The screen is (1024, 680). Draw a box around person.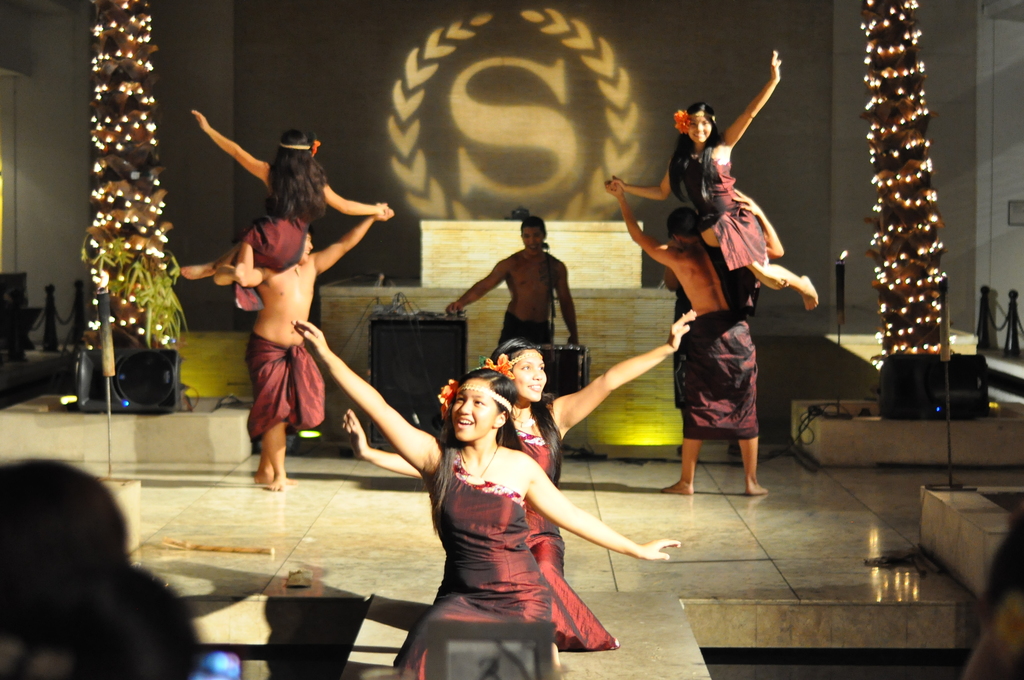
x1=334 y1=306 x2=692 y2=670.
